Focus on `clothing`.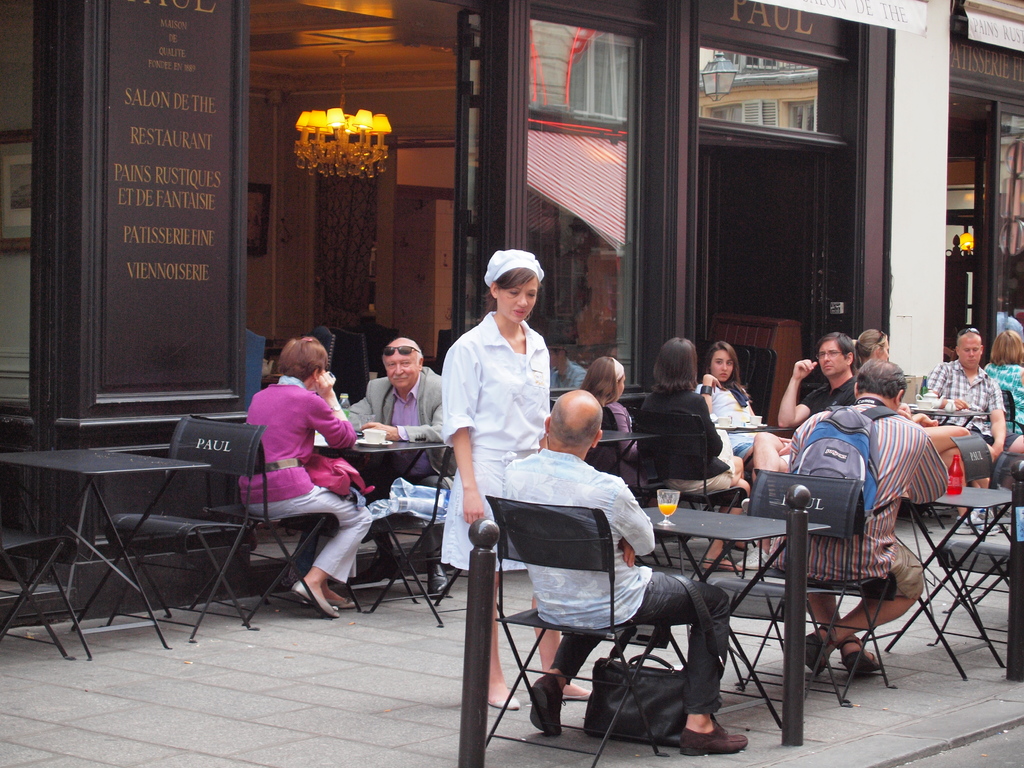
Focused at {"x1": 500, "y1": 447, "x2": 732, "y2": 713}.
